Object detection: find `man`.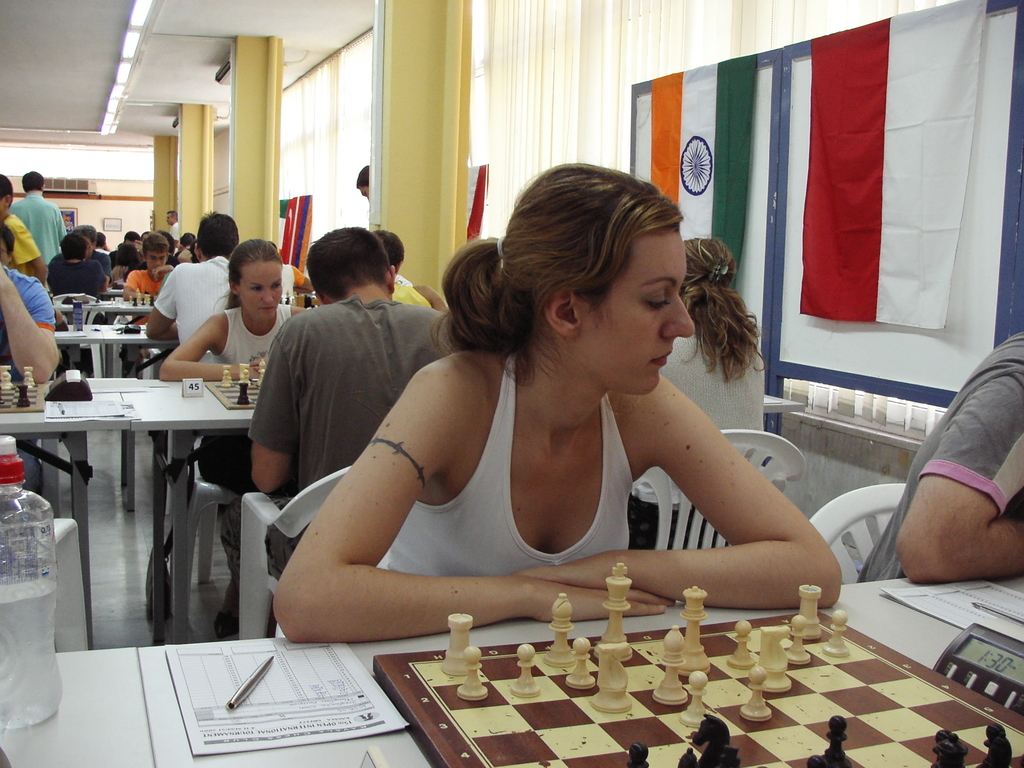
bbox(0, 234, 65, 495).
